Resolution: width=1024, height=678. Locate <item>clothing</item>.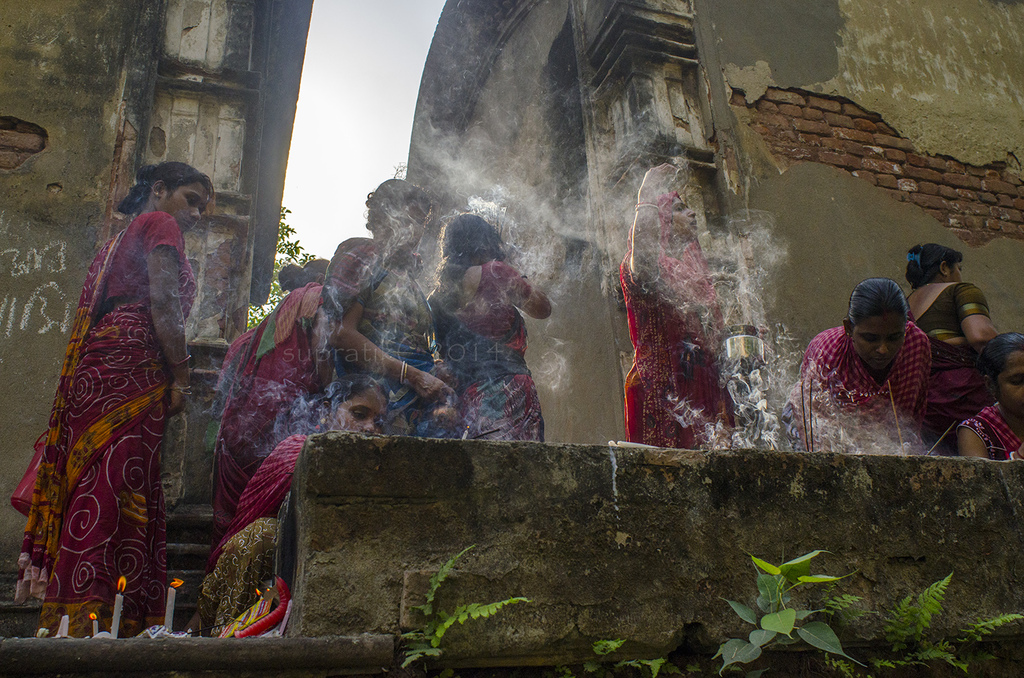
BBox(779, 320, 931, 452).
